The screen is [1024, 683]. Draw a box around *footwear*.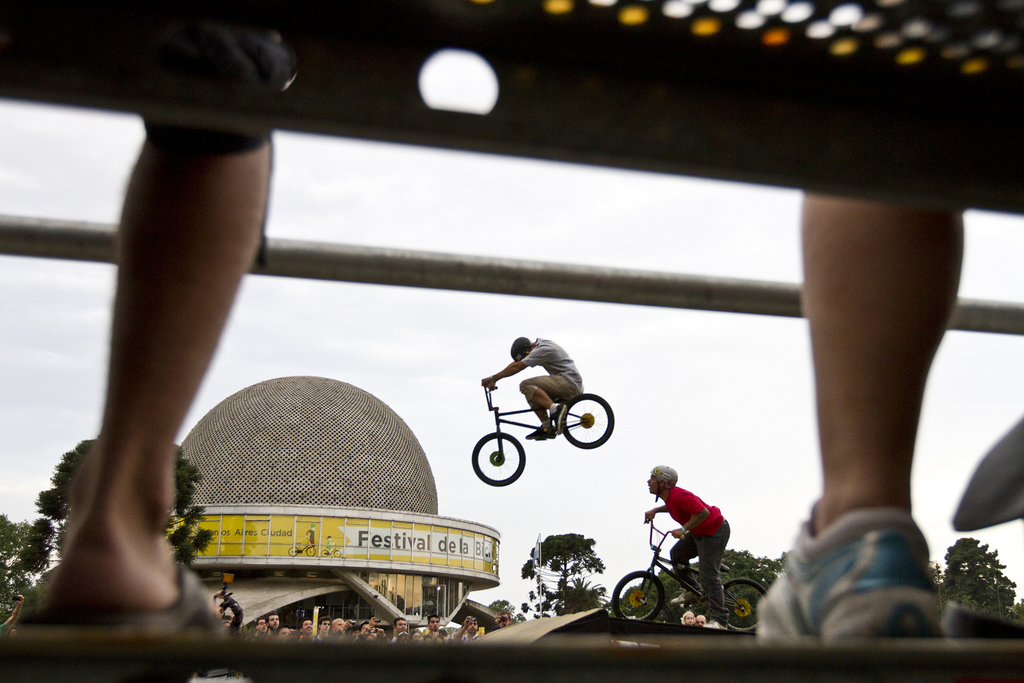
<bbox>668, 588, 698, 604</bbox>.
